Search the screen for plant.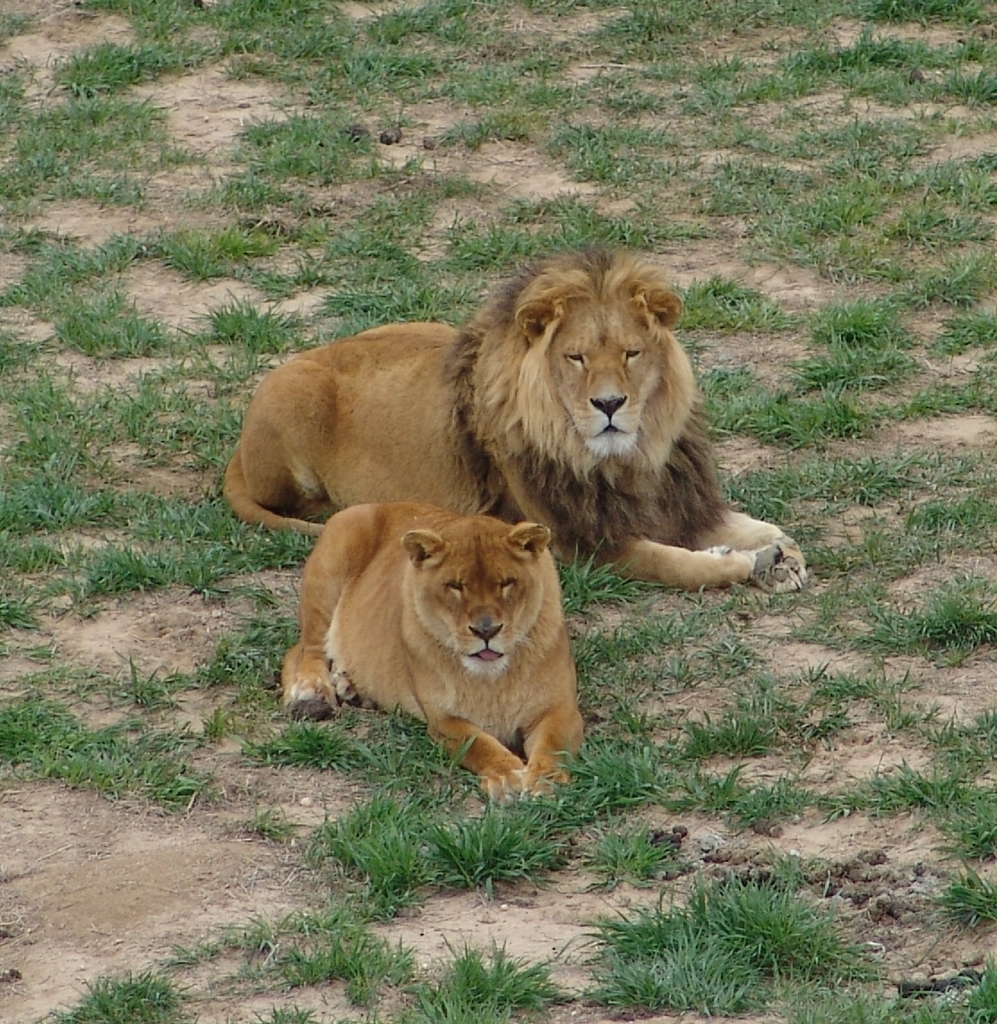
Found at crop(777, 46, 996, 180).
